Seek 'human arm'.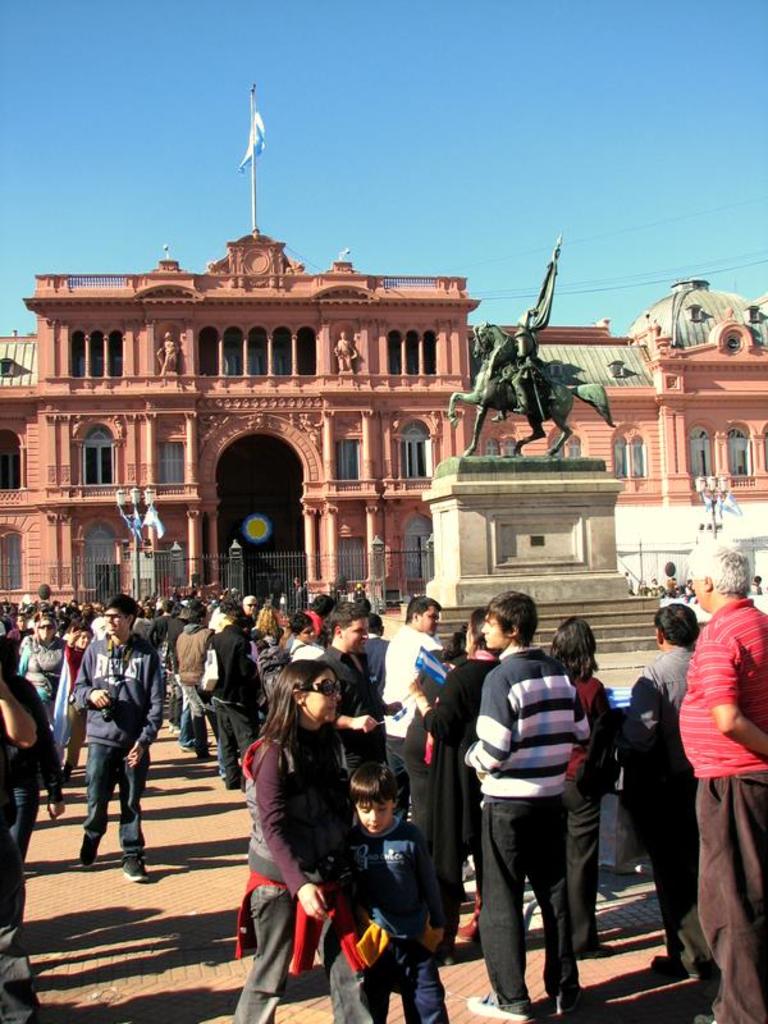
<box>609,669,659,750</box>.
